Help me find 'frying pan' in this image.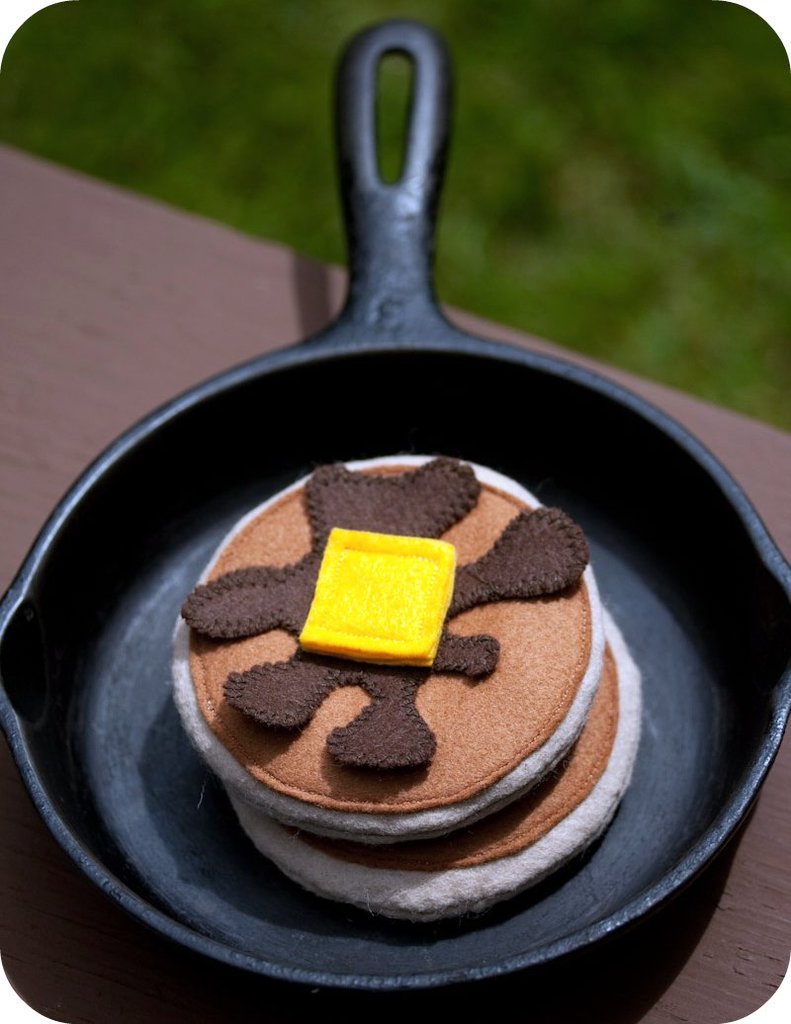
Found it: {"left": 0, "top": 18, "right": 790, "bottom": 993}.
